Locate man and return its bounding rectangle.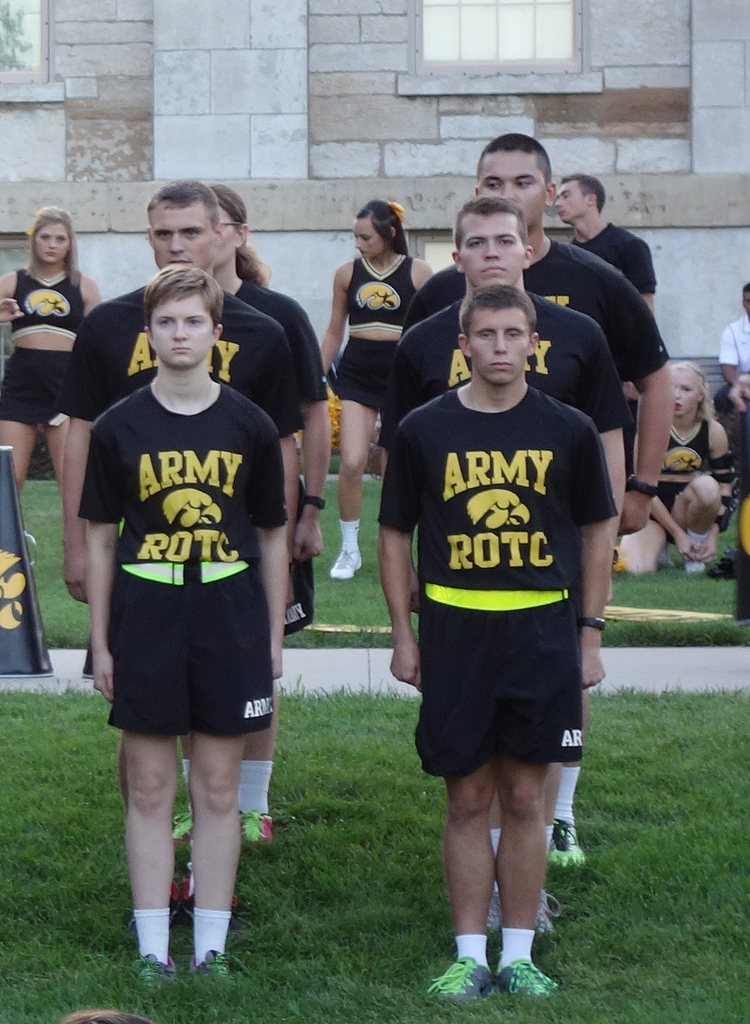
box(62, 185, 306, 925).
